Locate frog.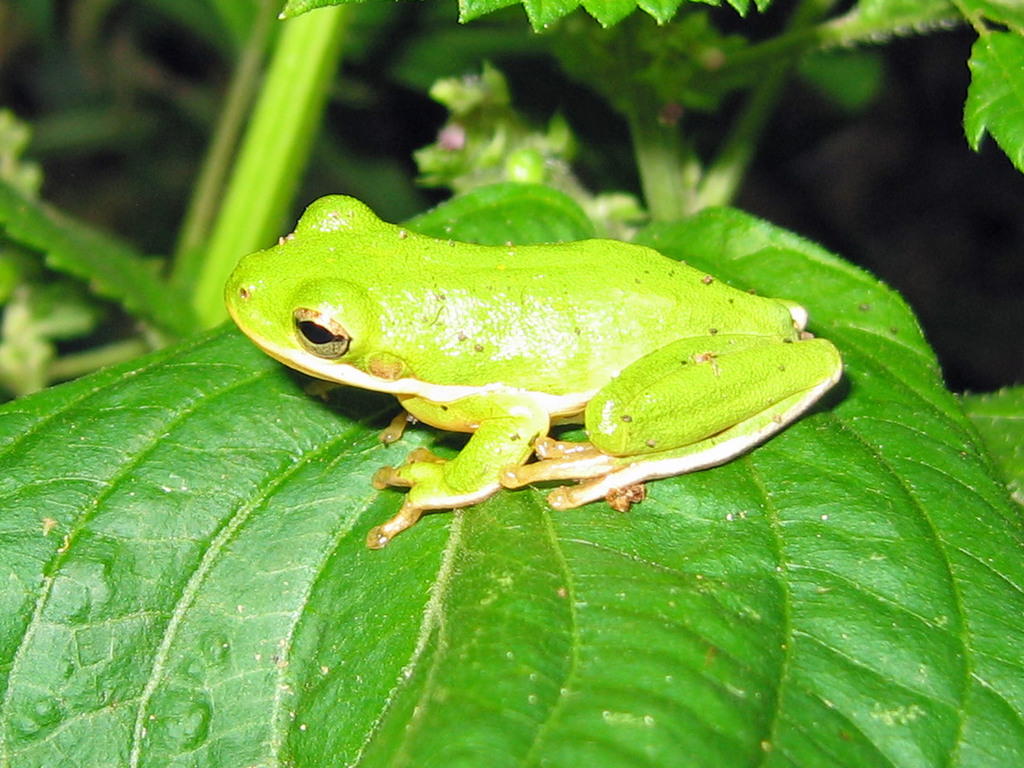
Bounding box: [left=220, top=195, right=841, bottom=545].
